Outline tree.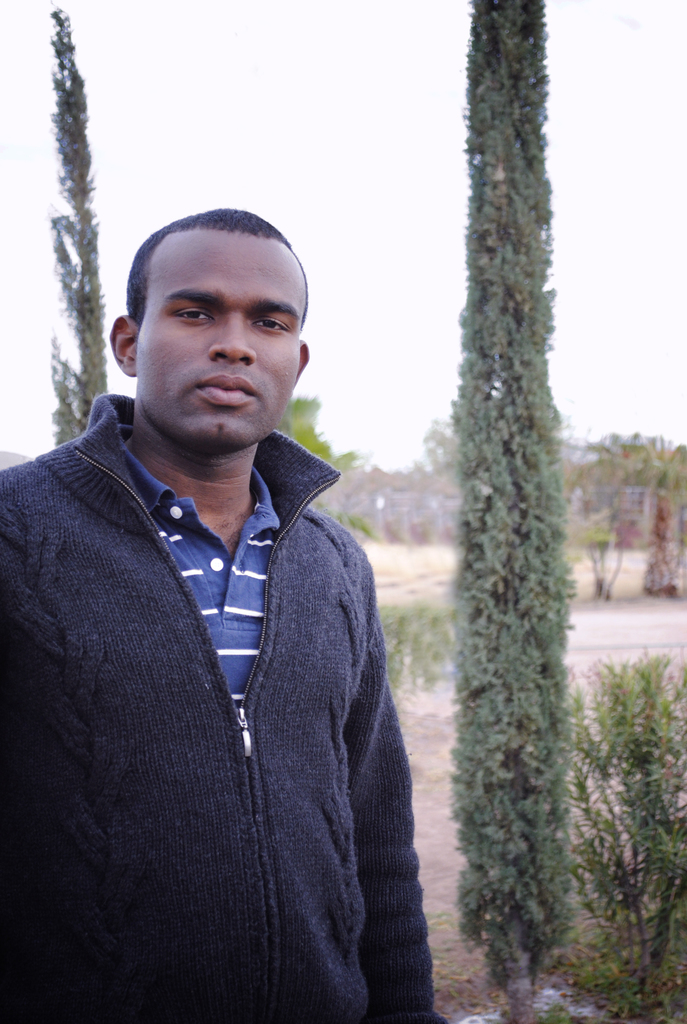
Outline: x1=554 y1=409 x2=655 y2=612.
